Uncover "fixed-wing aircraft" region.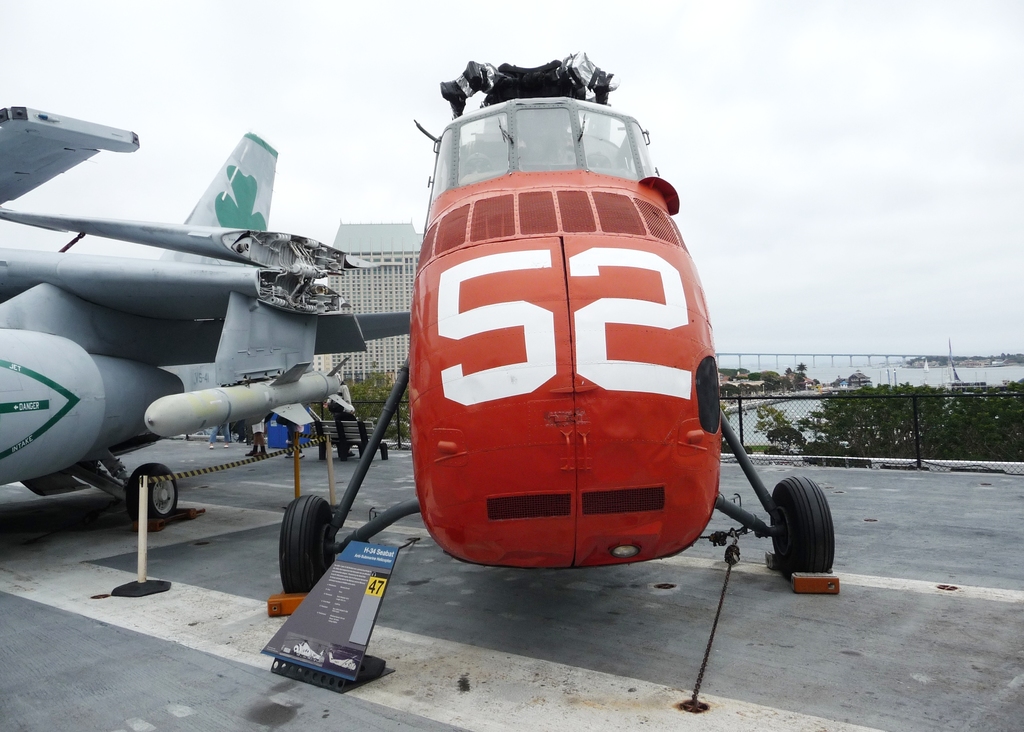
Uncovered: bbox=[0, 108, 425, 526].
